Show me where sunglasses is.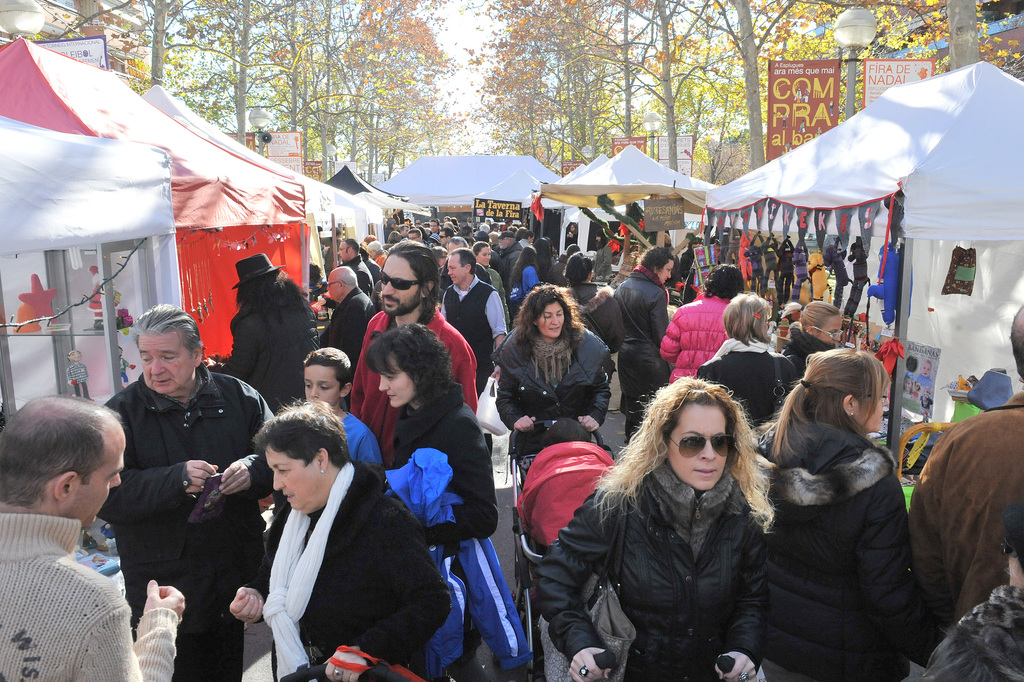
sunglasses is at 376 268 429 293.
